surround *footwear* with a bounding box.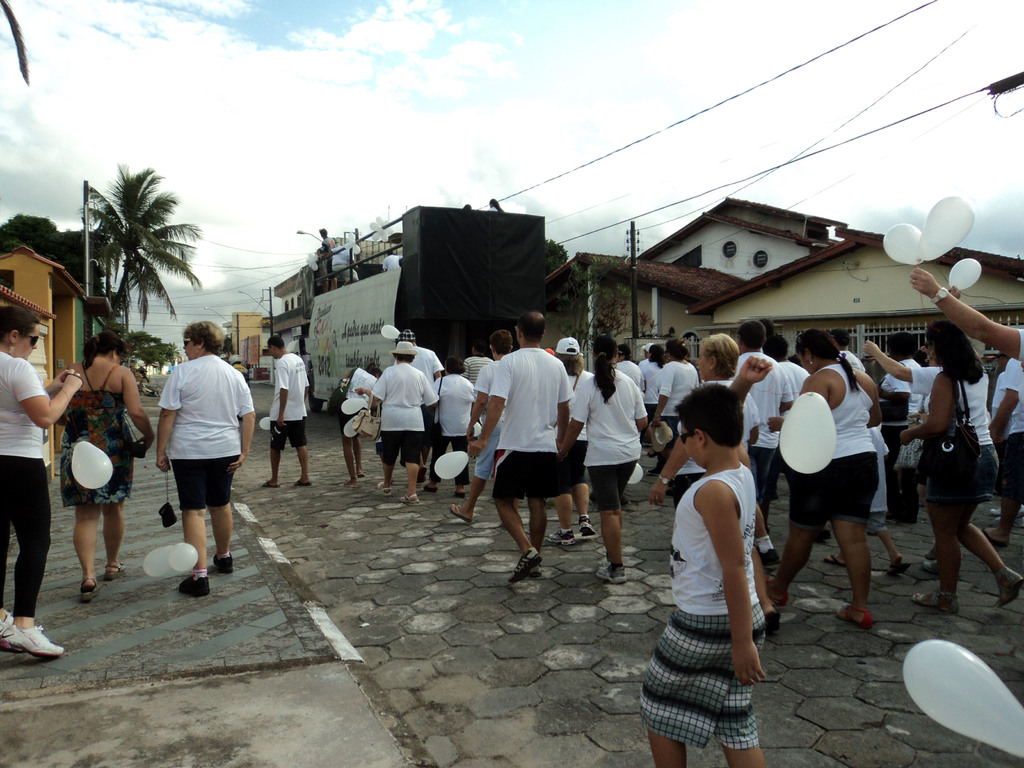
0,614,15,636.
